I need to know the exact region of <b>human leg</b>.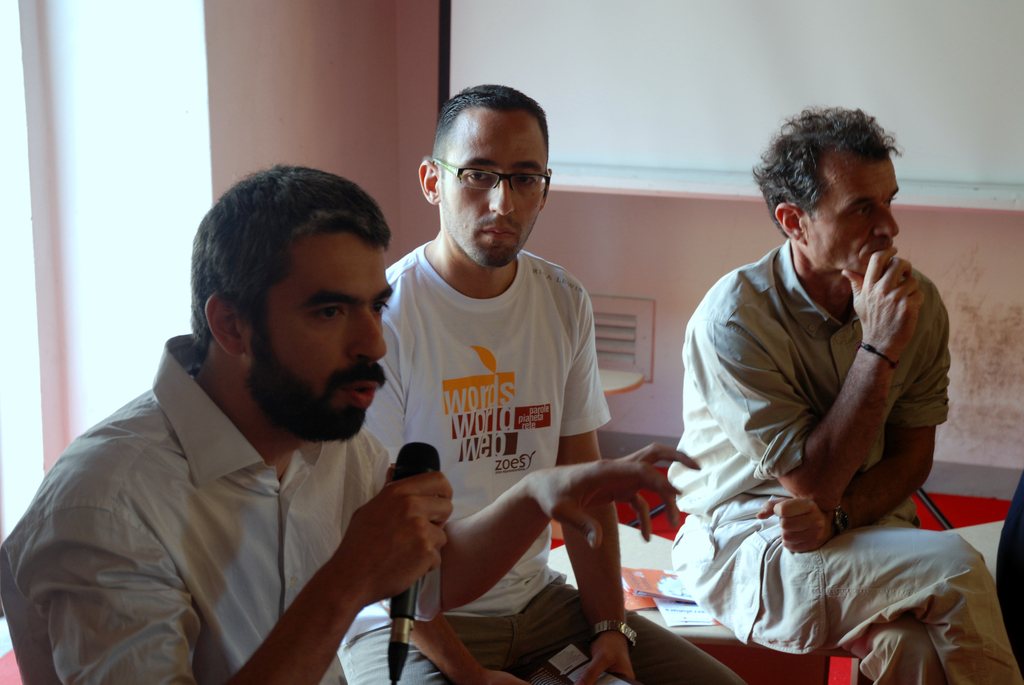
Region: [853, 617, 945, 684].
